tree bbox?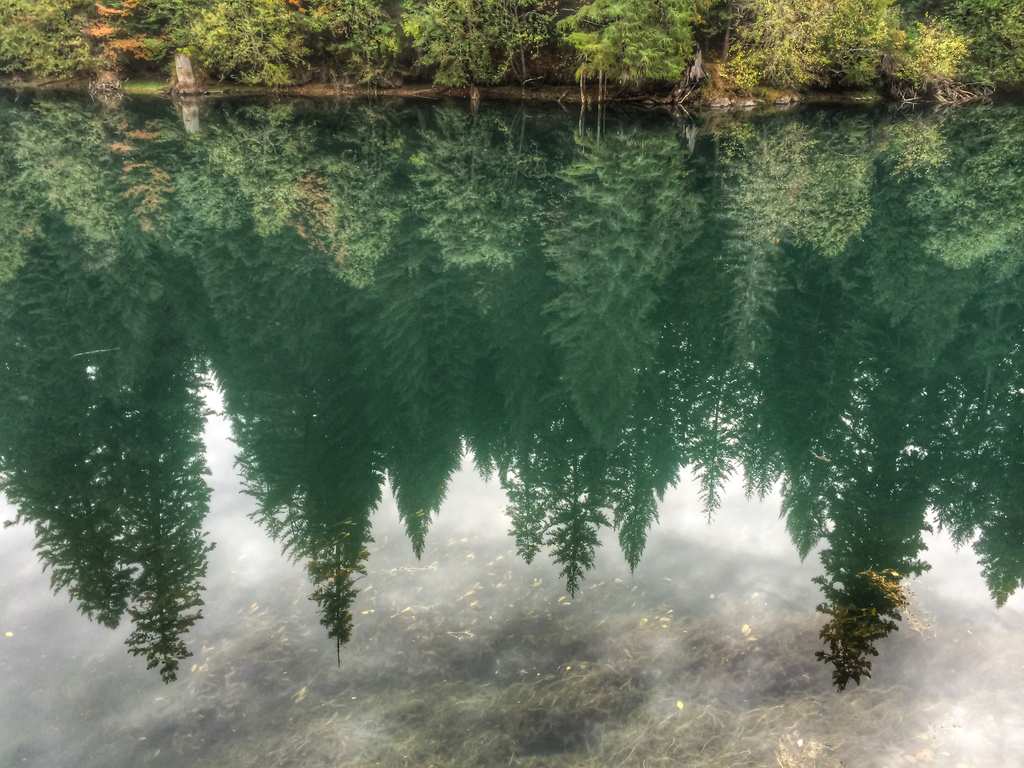
823,0,881,81
